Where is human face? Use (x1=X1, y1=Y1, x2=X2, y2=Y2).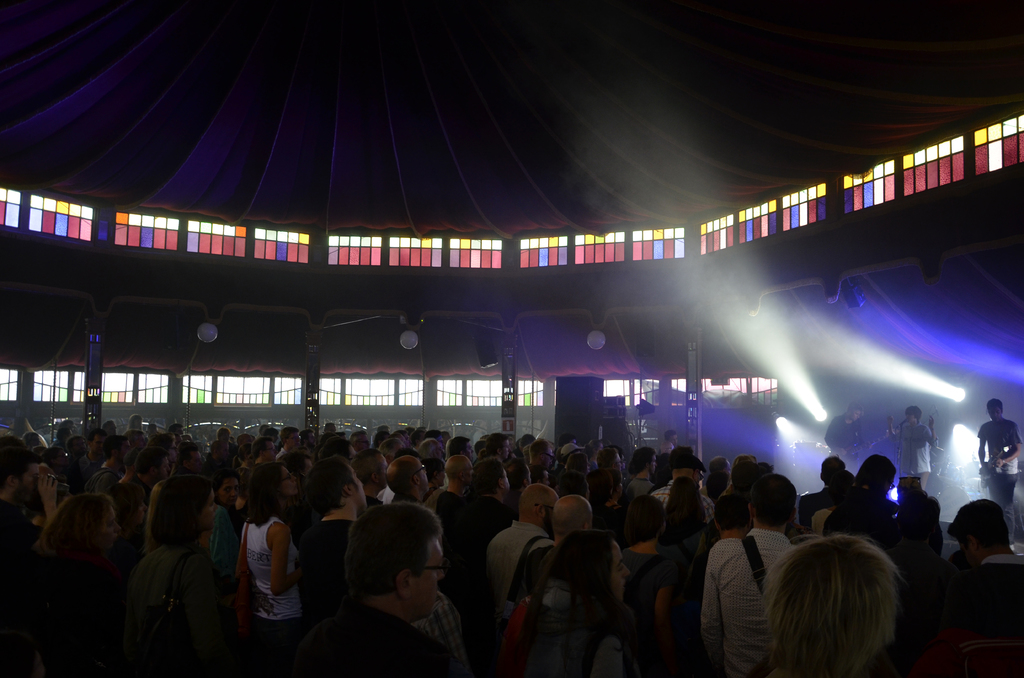
(x1=502, y1=465, x2=510, y2=492).
